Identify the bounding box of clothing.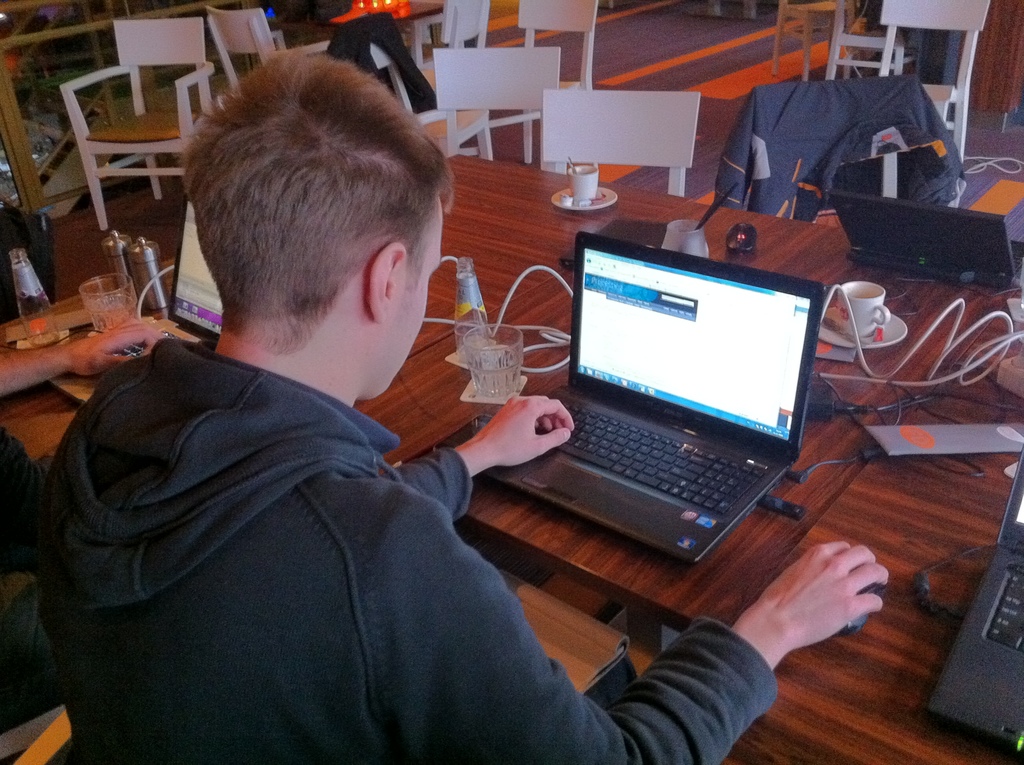
x1=714, y1=74, x2=961, y2=221.
